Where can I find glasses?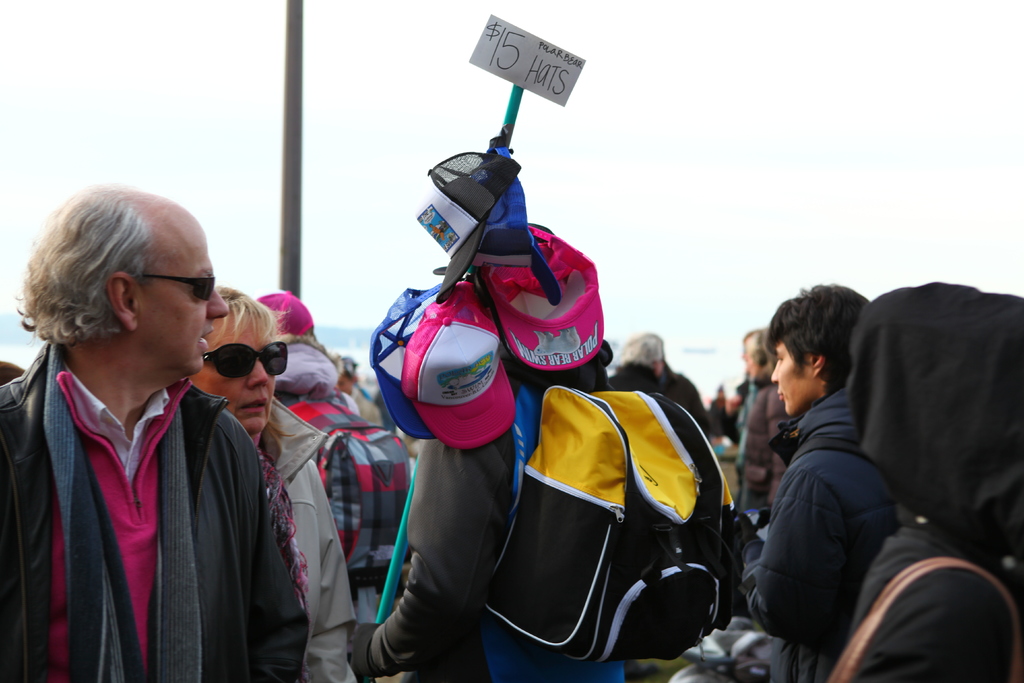
You can find it at (x1=199, y1=342, x2=285, y2=378).
